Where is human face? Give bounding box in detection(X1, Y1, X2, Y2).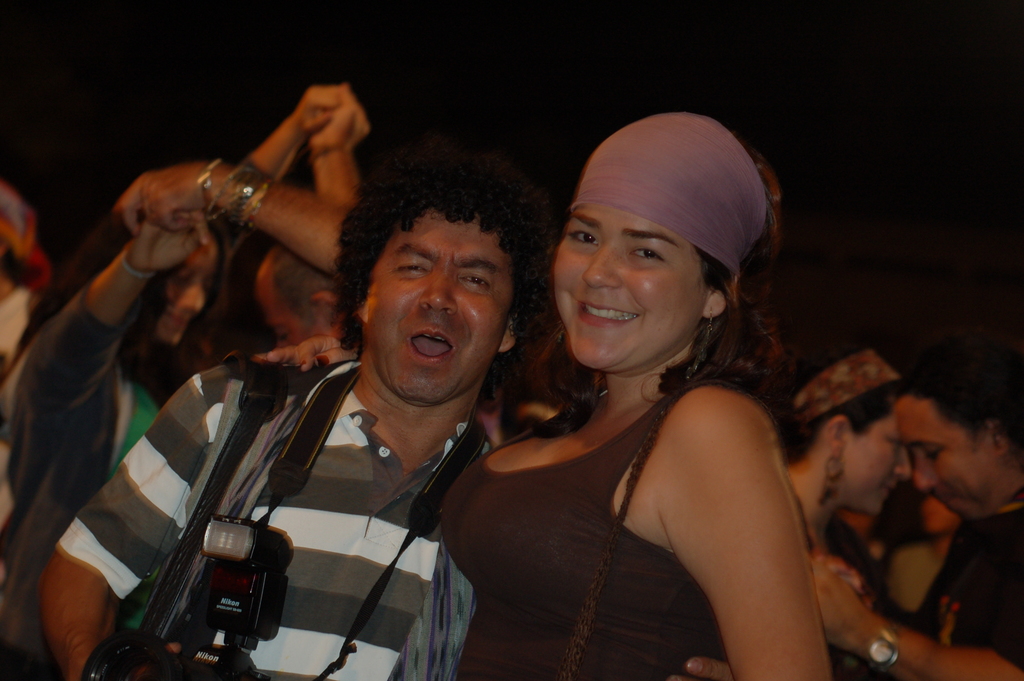
detection(260, 282, 320, 349).
